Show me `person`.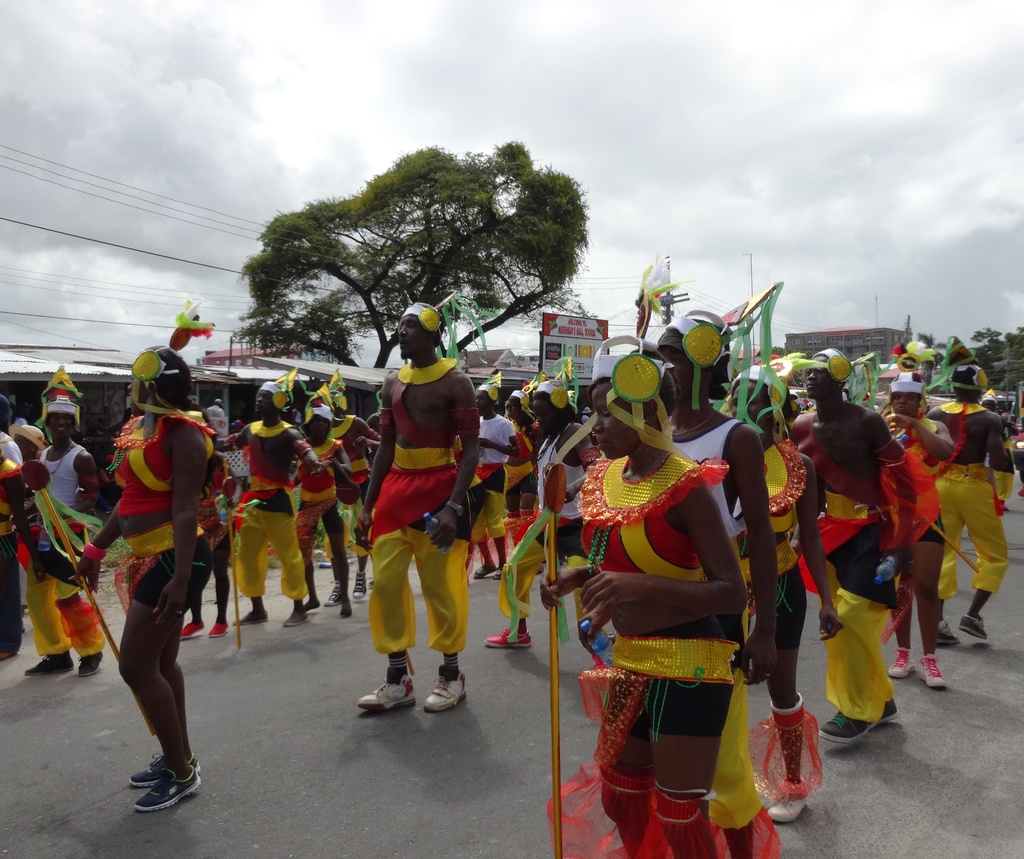
`person` is here: Rect(660, 316, 780, 858).
